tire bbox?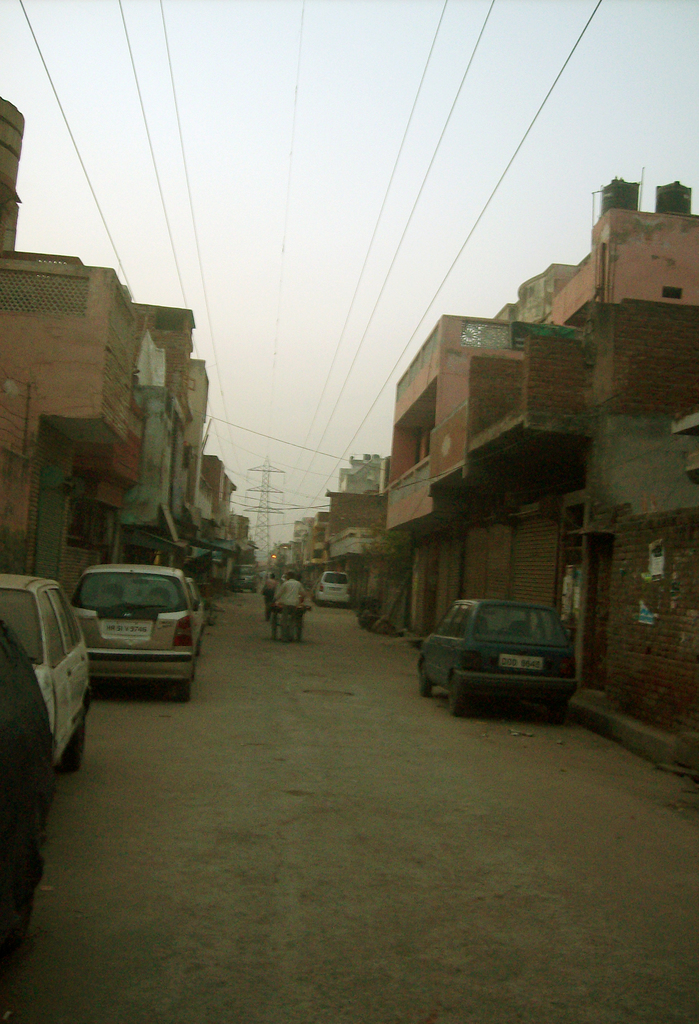
box=[3, 813, 41, 949]
